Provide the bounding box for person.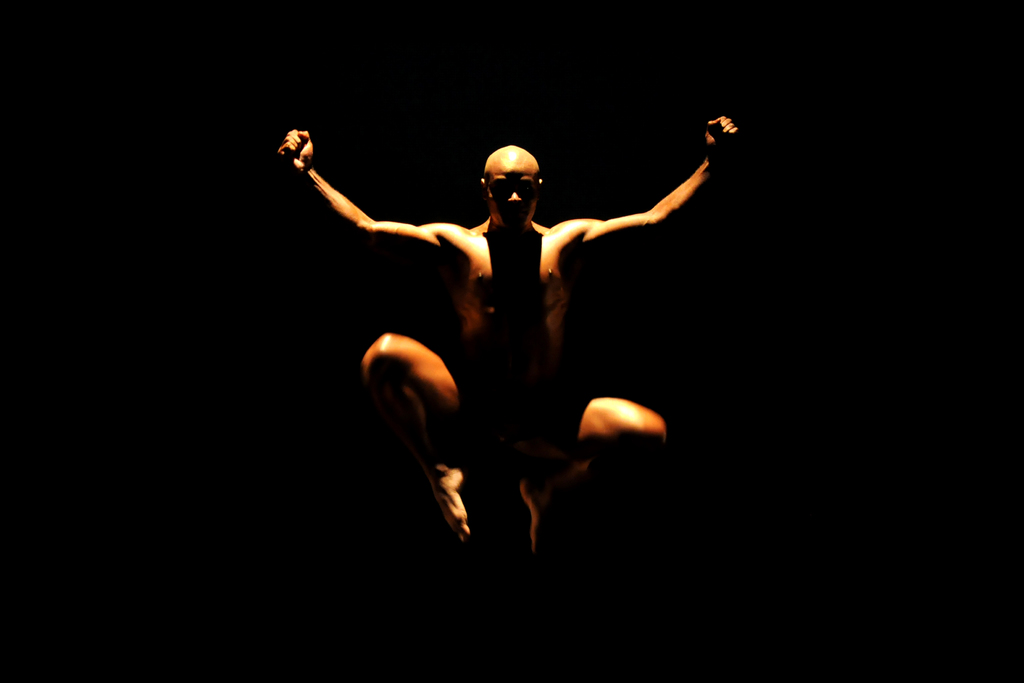
bbox=(272, 111, 744, 559).
